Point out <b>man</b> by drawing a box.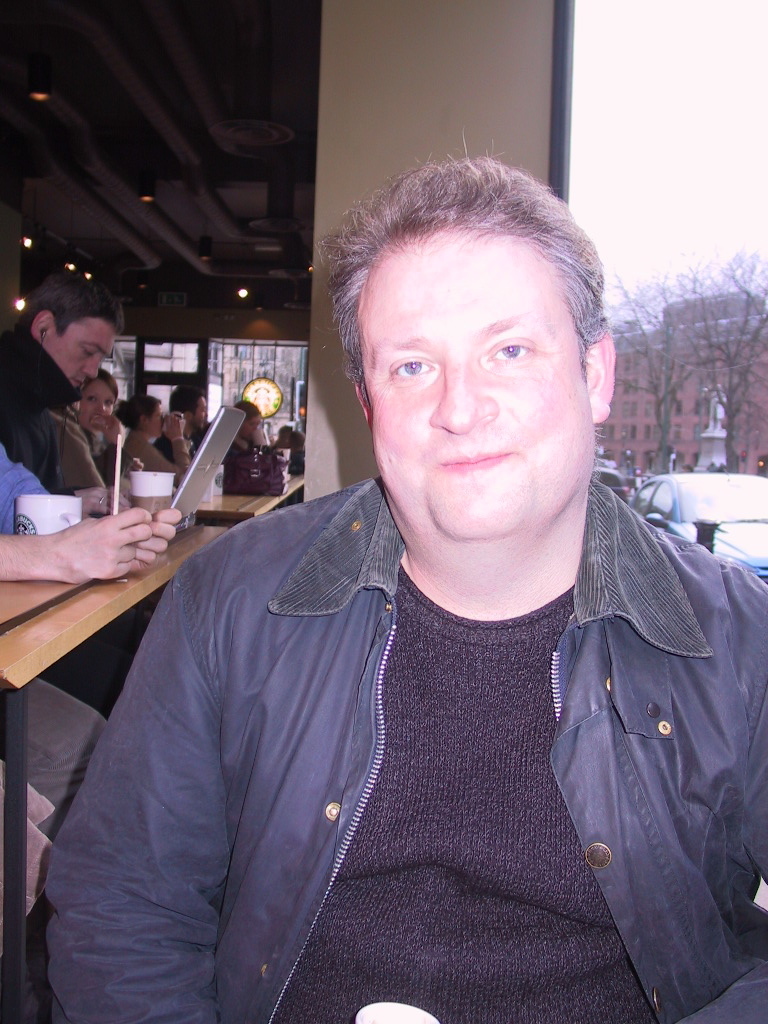
<box>147,365,249,491</box>.
